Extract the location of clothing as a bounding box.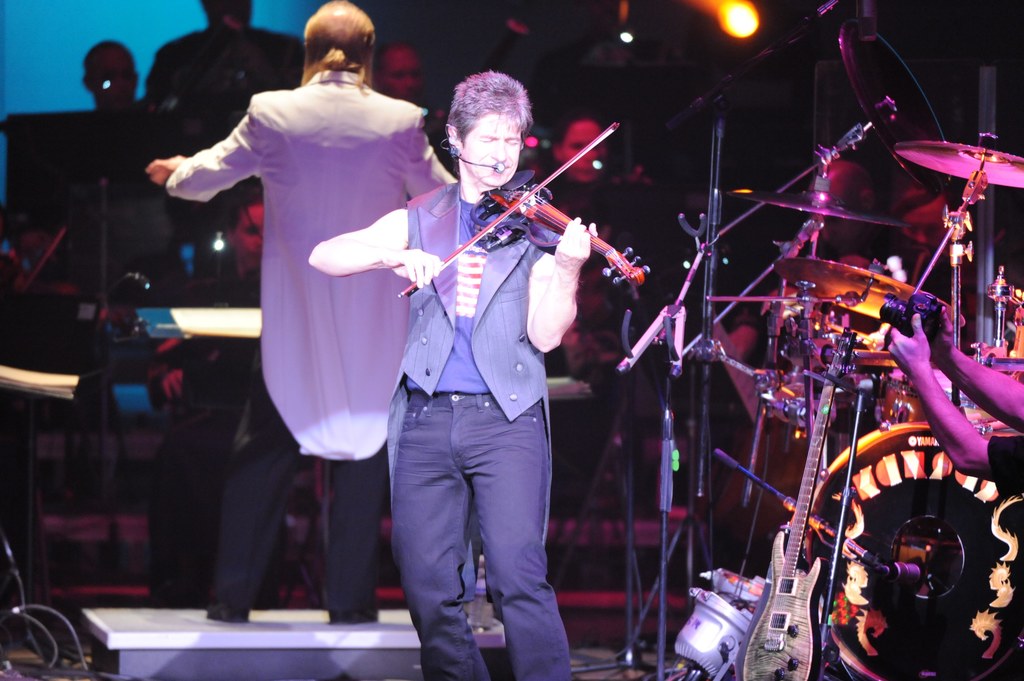
<box>141,26,306,118</box>.
